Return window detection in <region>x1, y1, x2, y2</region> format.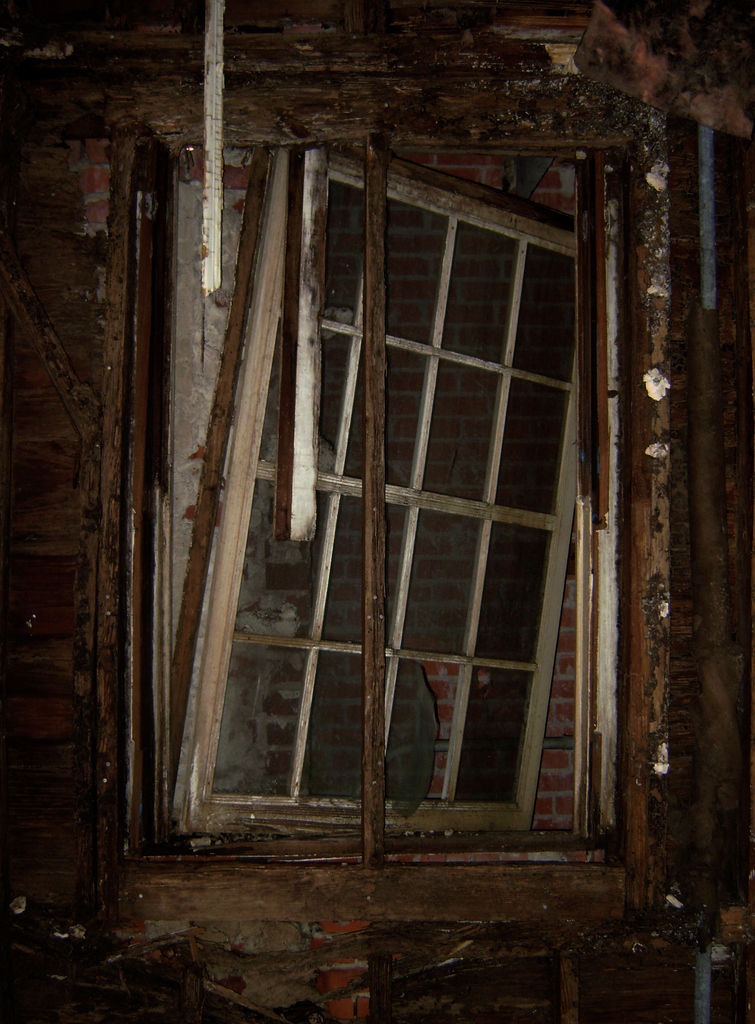
<region>76, 49, 695, 905</region>.
